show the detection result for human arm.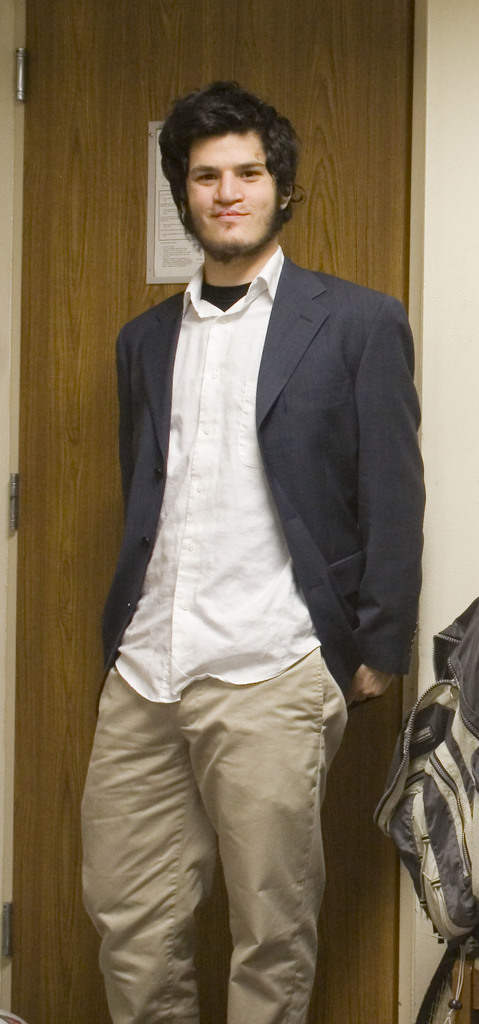
bbox=[120, 321, 144, 524].
